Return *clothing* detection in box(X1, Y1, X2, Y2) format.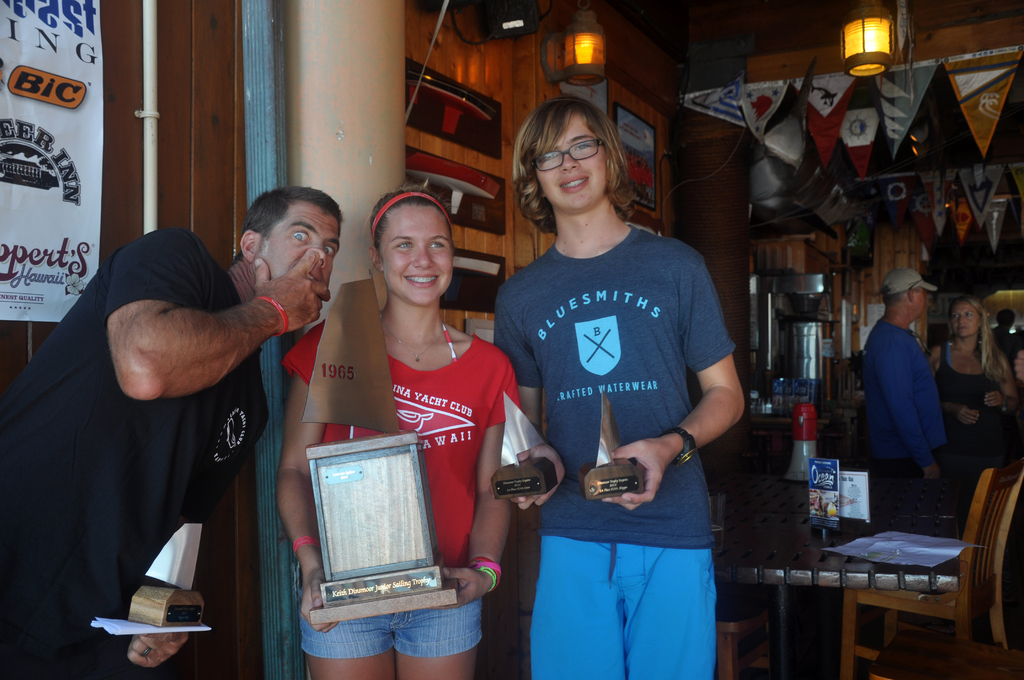
box(282, 286, 526, 659).
